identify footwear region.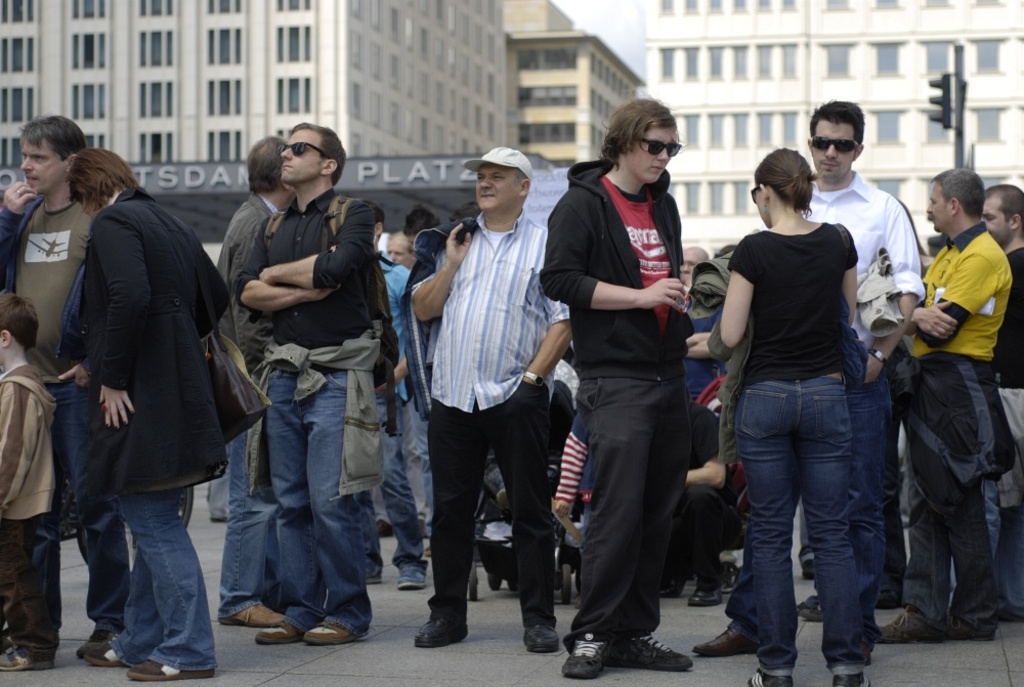
Region: detection(797, 598, 821, 625).
